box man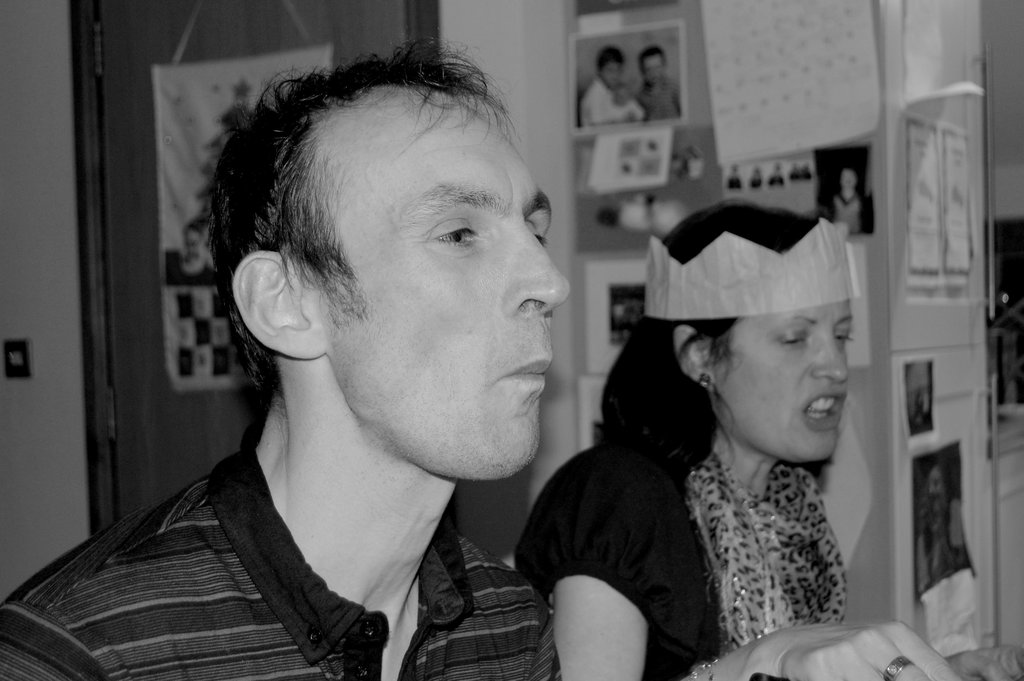
crop(3, 38, 644, 680)
